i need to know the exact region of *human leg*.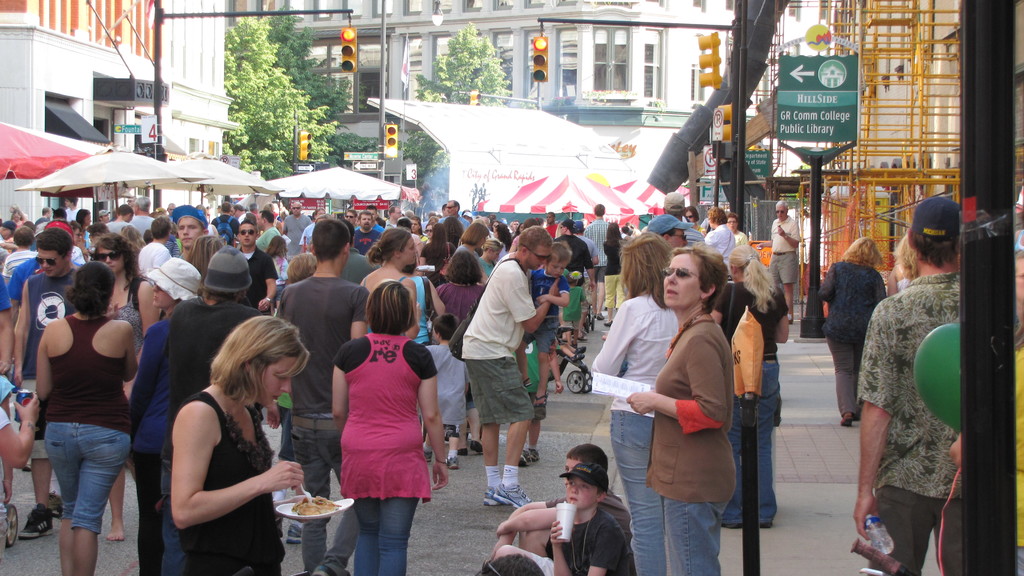
Region: left=70, top=434, right=129, bottom=574.
